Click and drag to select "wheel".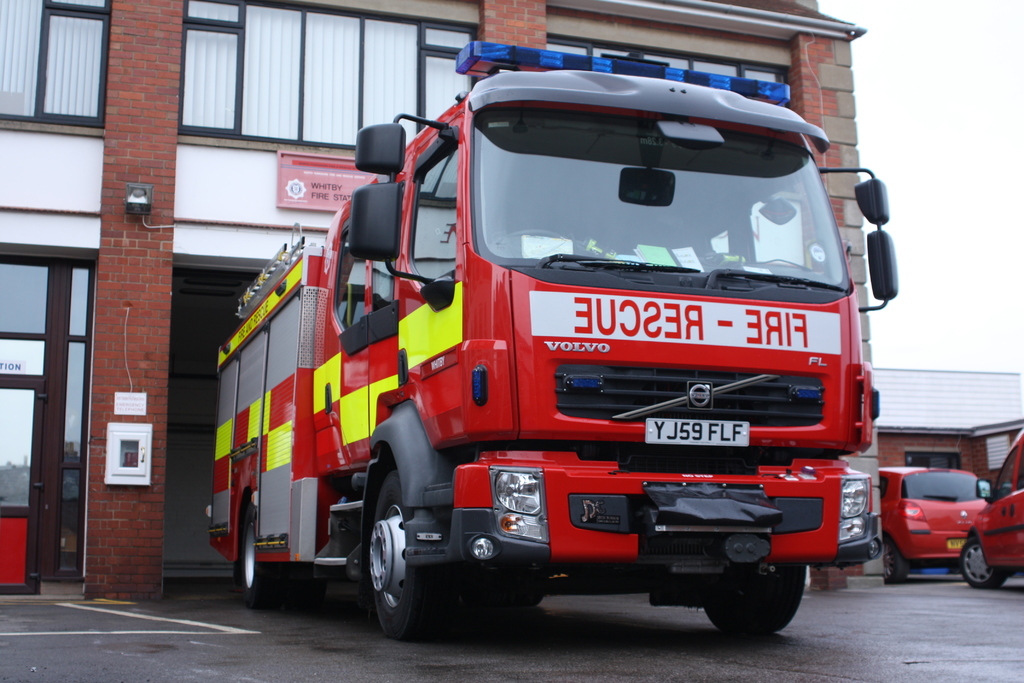
Selection: <bbox>957, 539, 1004, 591</bbox>.
